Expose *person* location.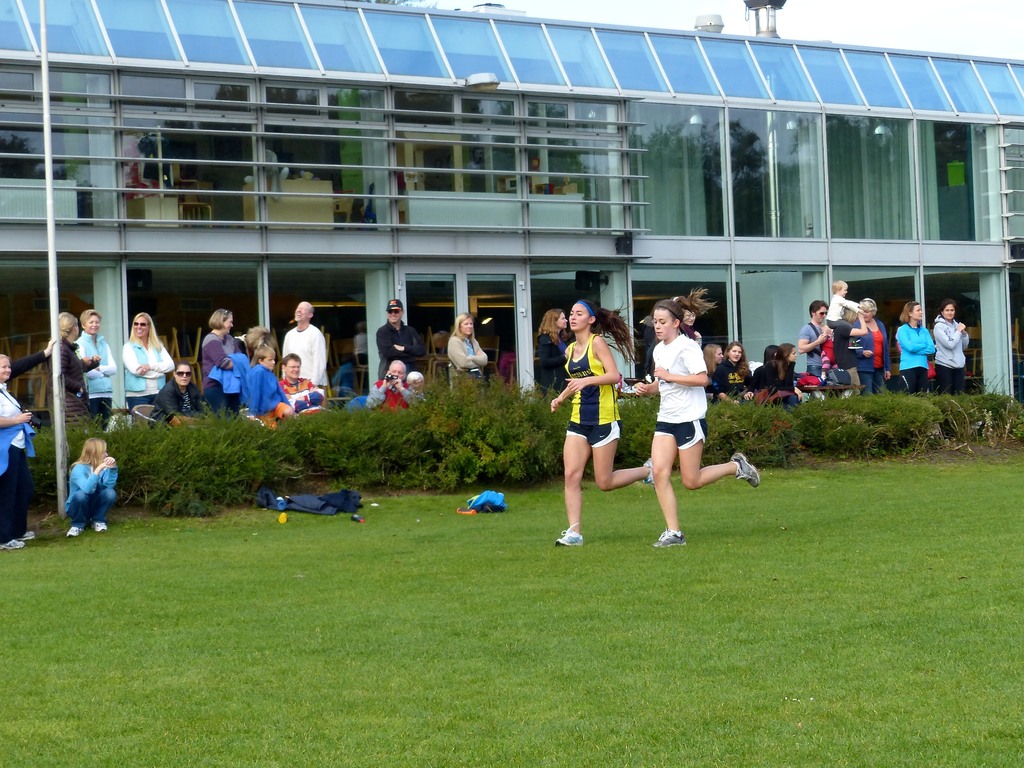
Exposed at locate(712, 339, 756, 405).
